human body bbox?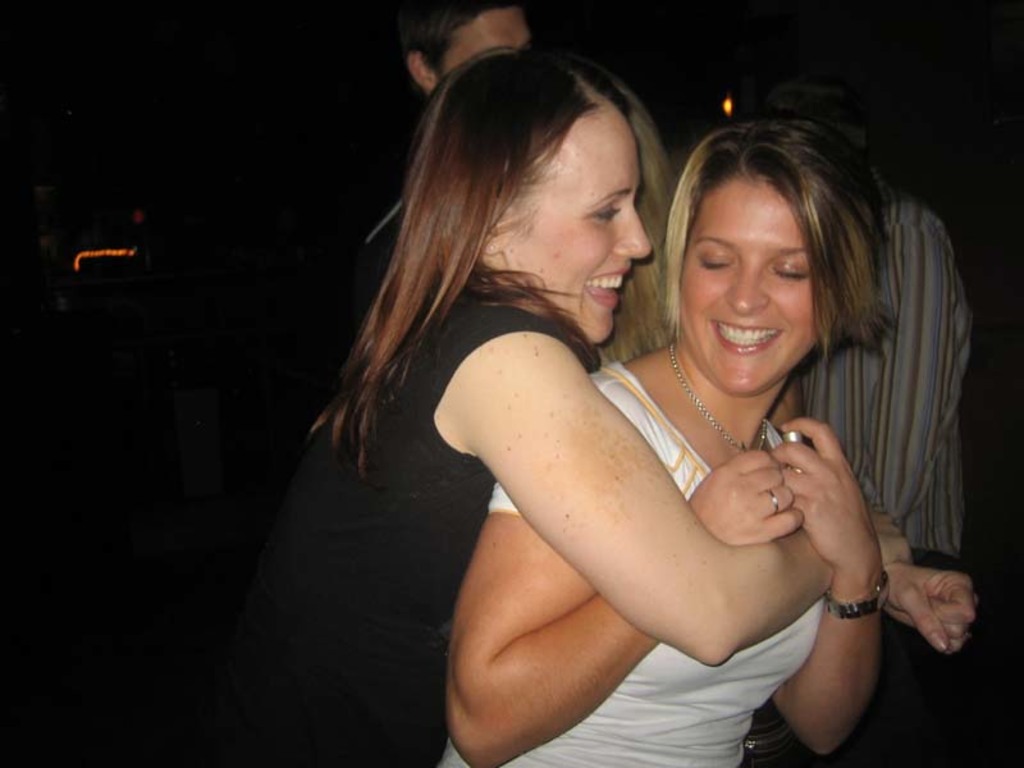
{"x1": 799, "y1": 202, "x2": 964, "y2": 581}
